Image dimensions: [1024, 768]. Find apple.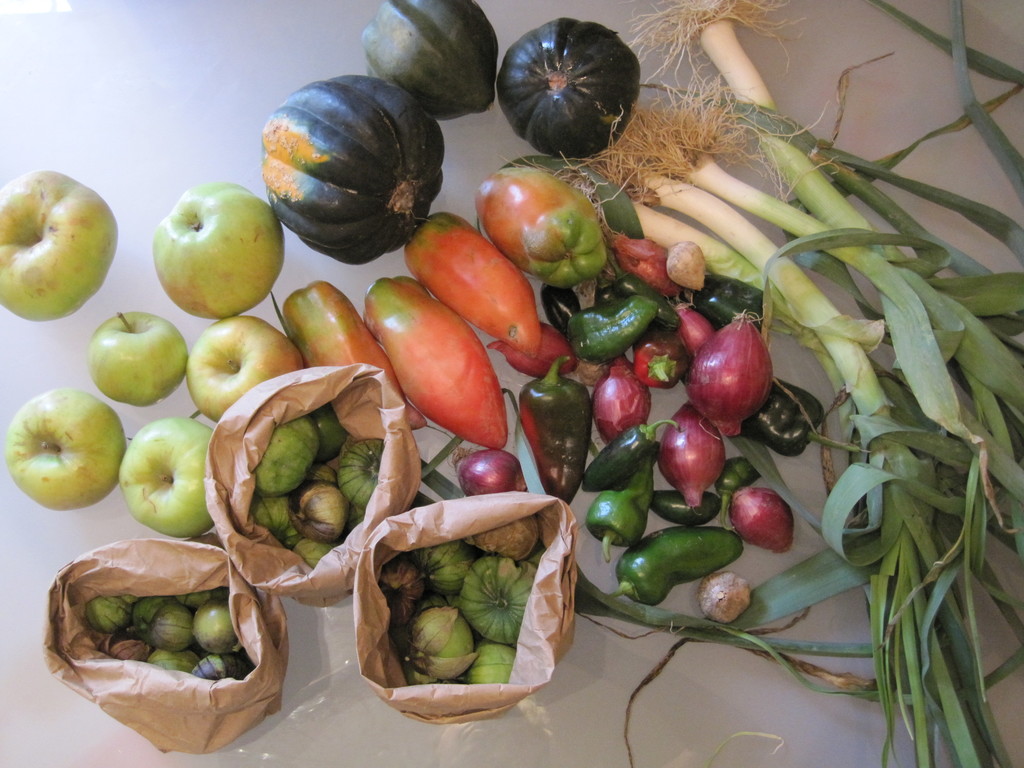
<box>140,184,279,324</box>.
